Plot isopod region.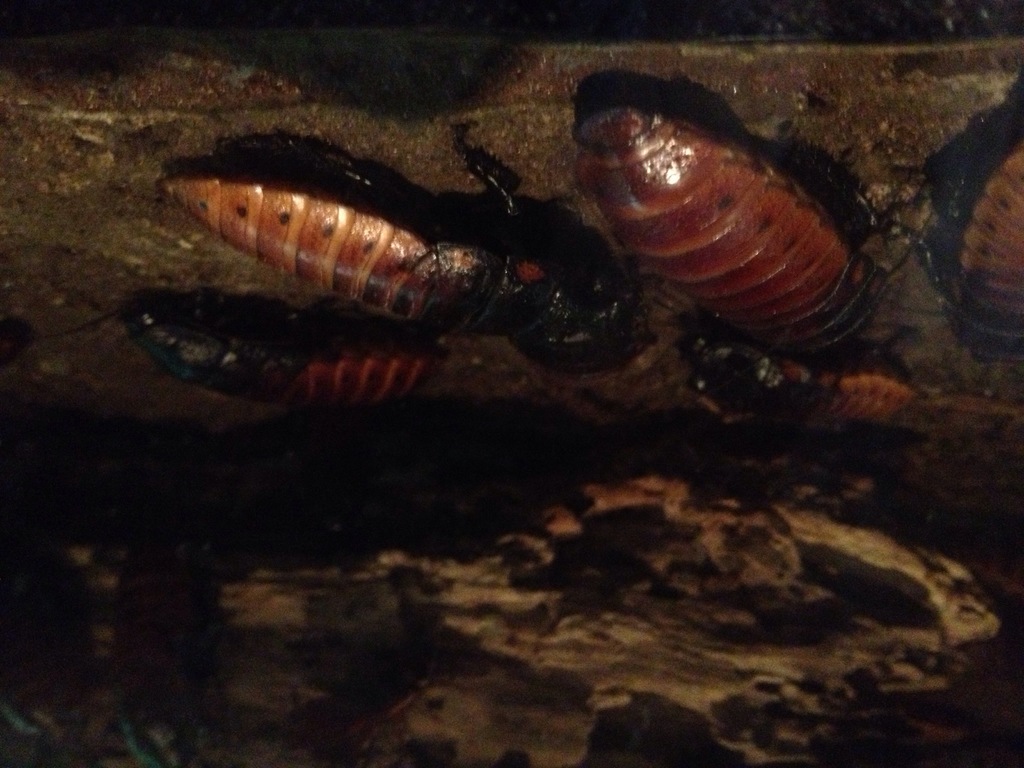
Plotted at region(705, 345, 909, 467).
